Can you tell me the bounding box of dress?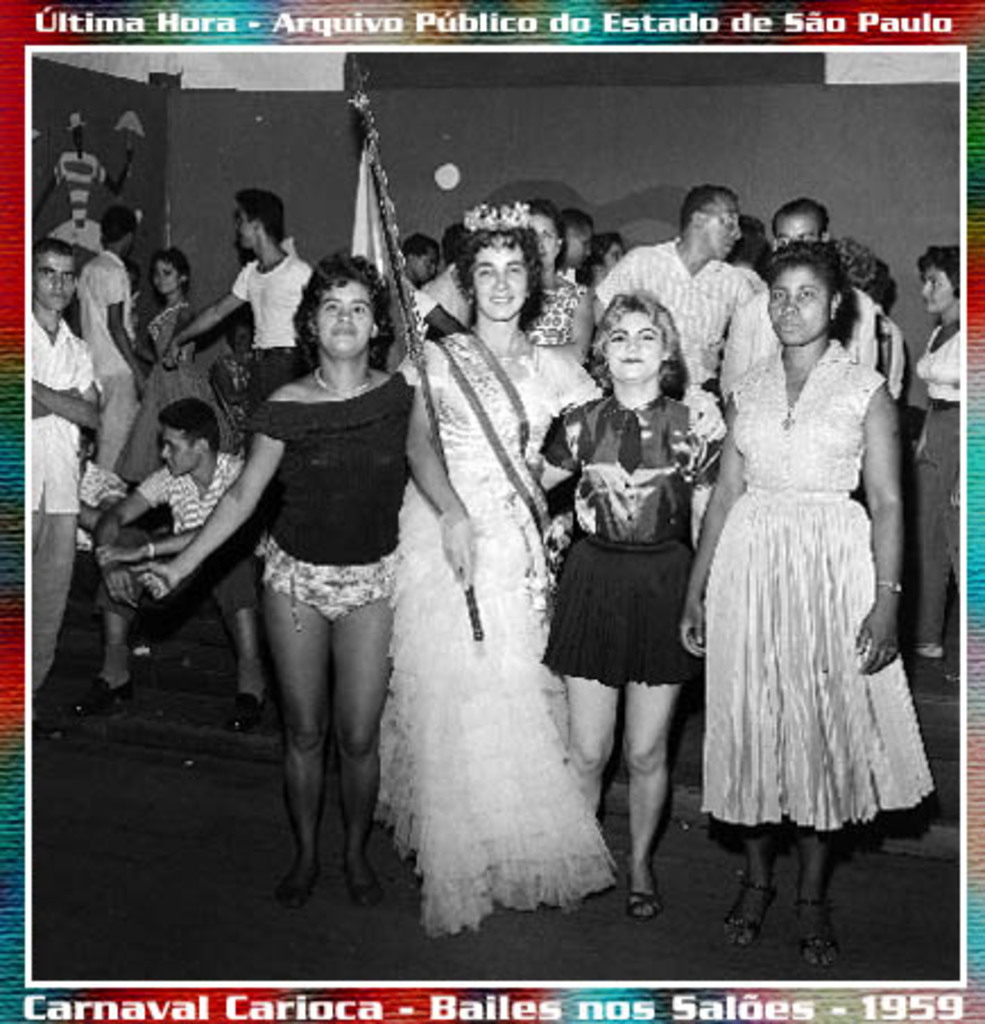
<bbox>697, 340, 931, 827</bbox>.
